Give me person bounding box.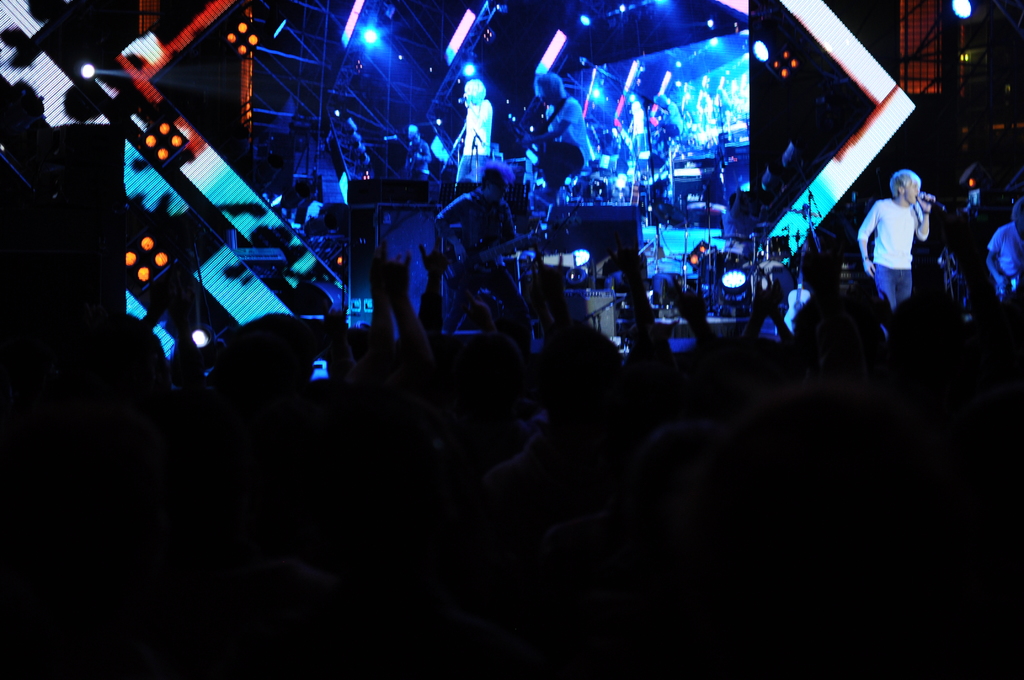
849,164,941,327.
